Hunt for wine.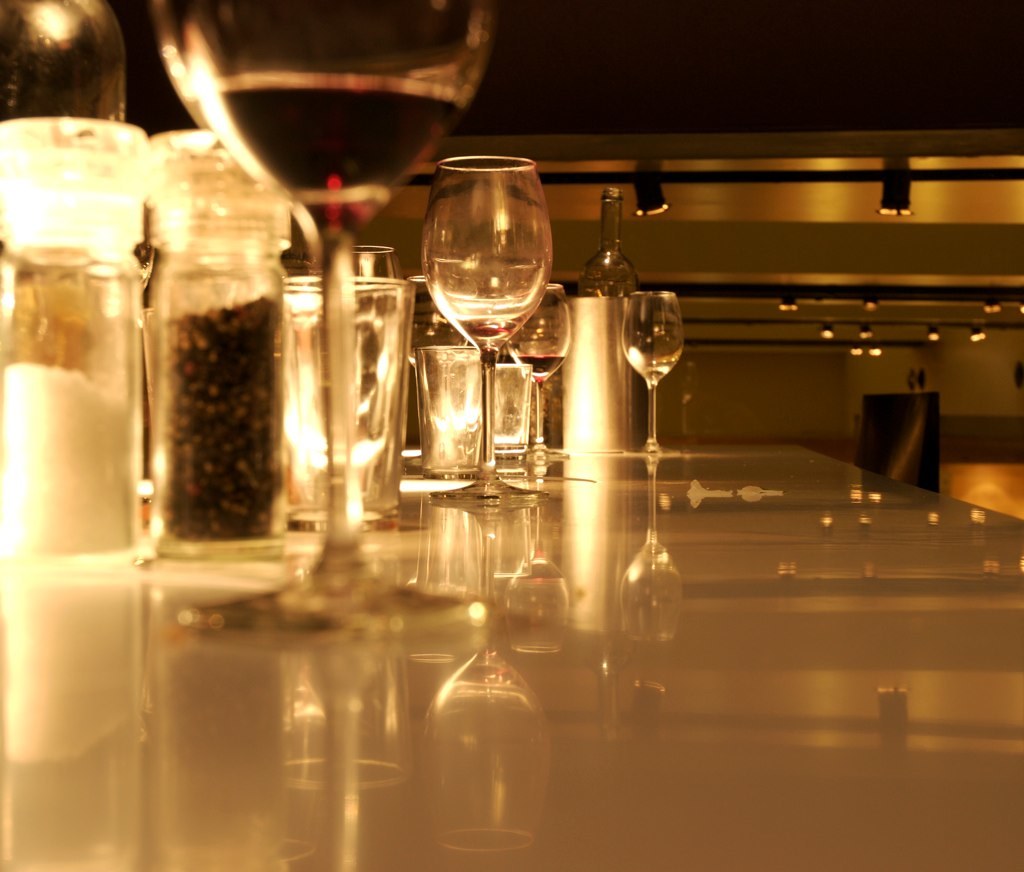
Hunted down at <box>200,66,460,232</box>.
